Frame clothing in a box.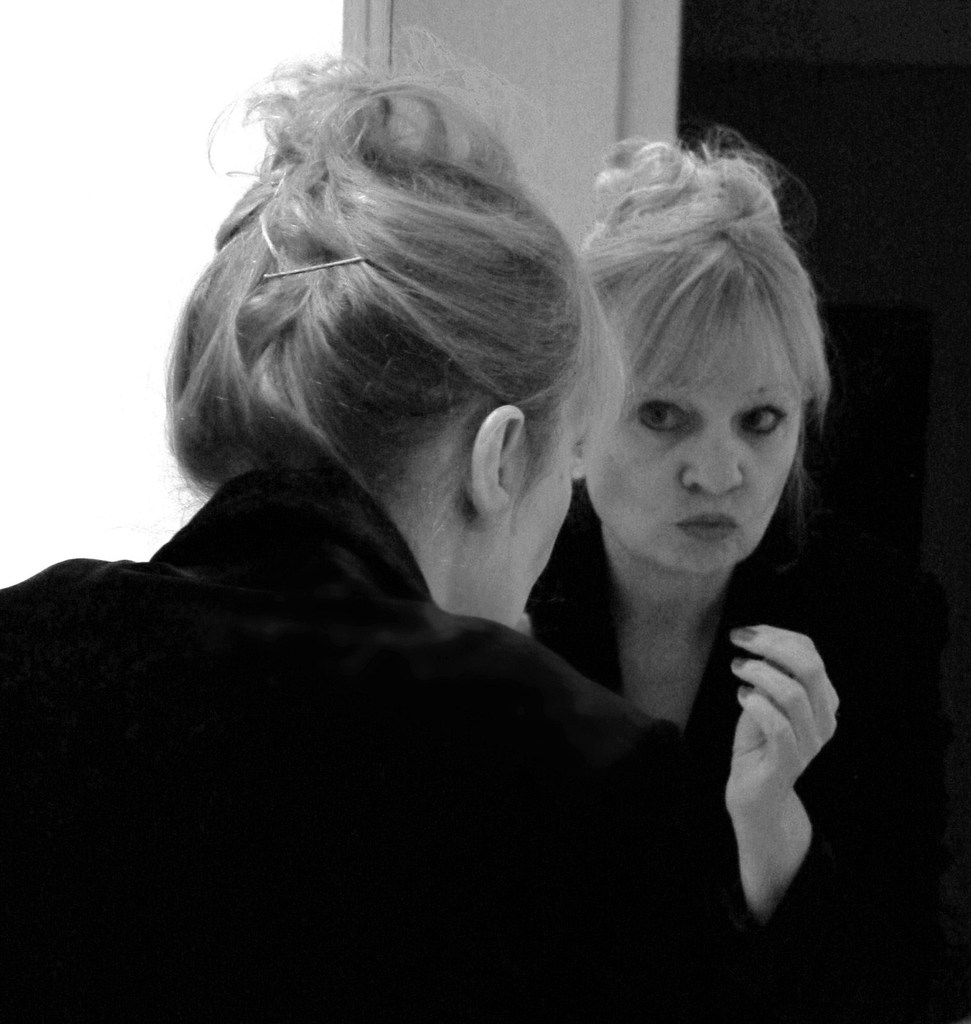
l=0, t=461, r=766, b=1023.
